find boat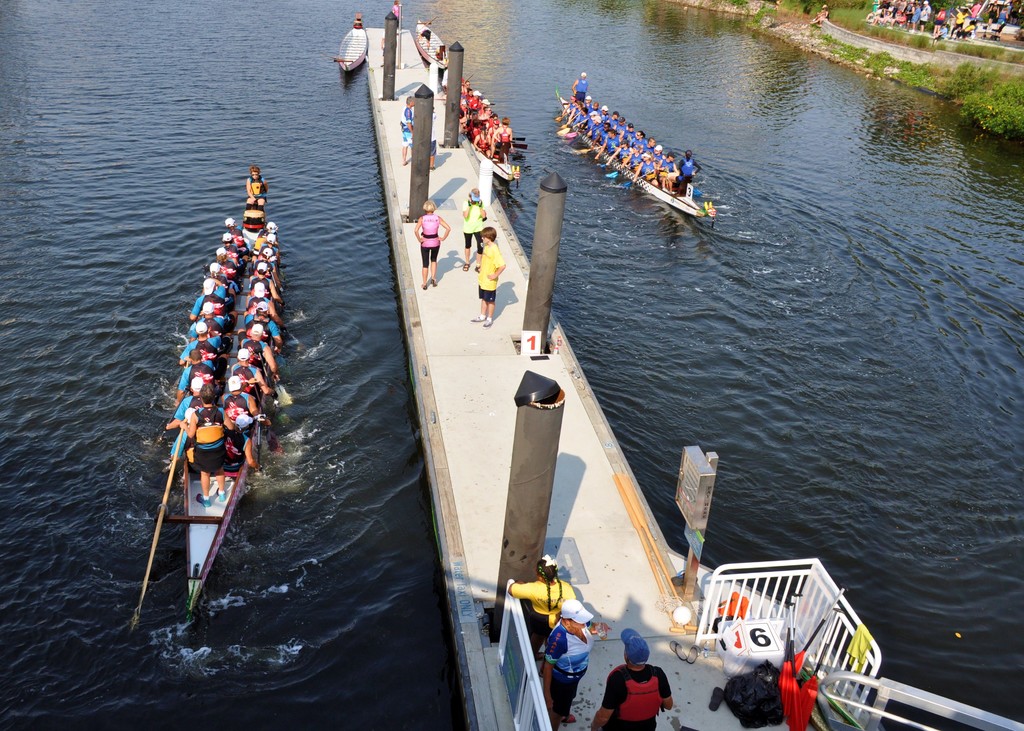
select_region(443, 72, 511, 181)
